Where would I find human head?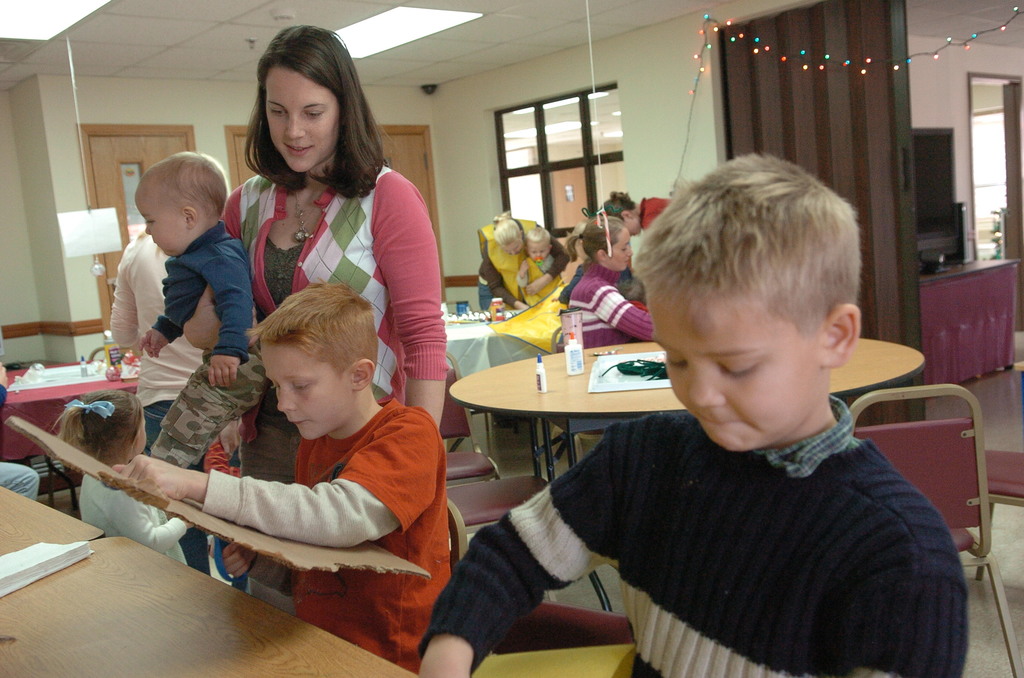
At <region>50, 388, 148, 463</region>.
